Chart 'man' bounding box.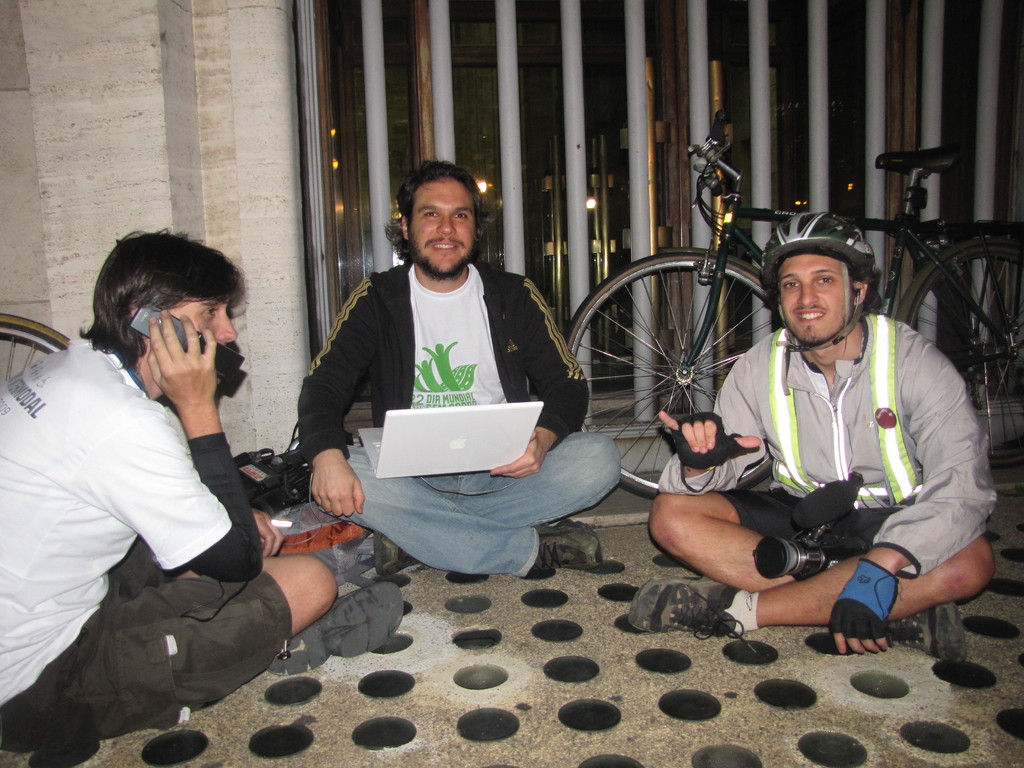
Charted: [x1=657, y1=214, x2=994, y2=657].
